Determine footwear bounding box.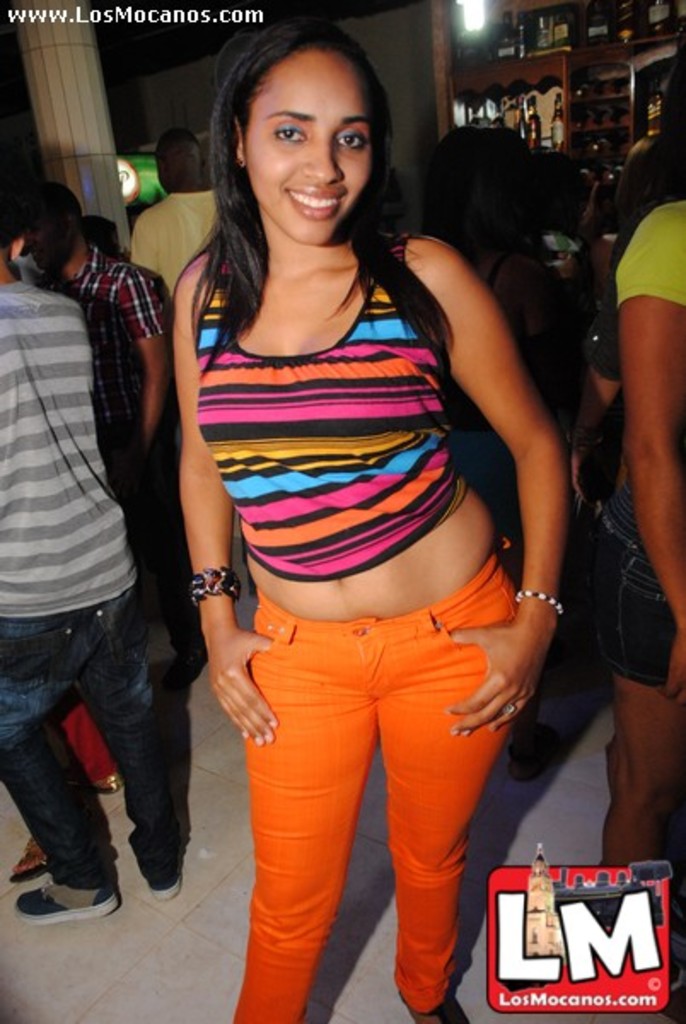
Determined: <bbox>154, 864, 183, 913</bbox>.
